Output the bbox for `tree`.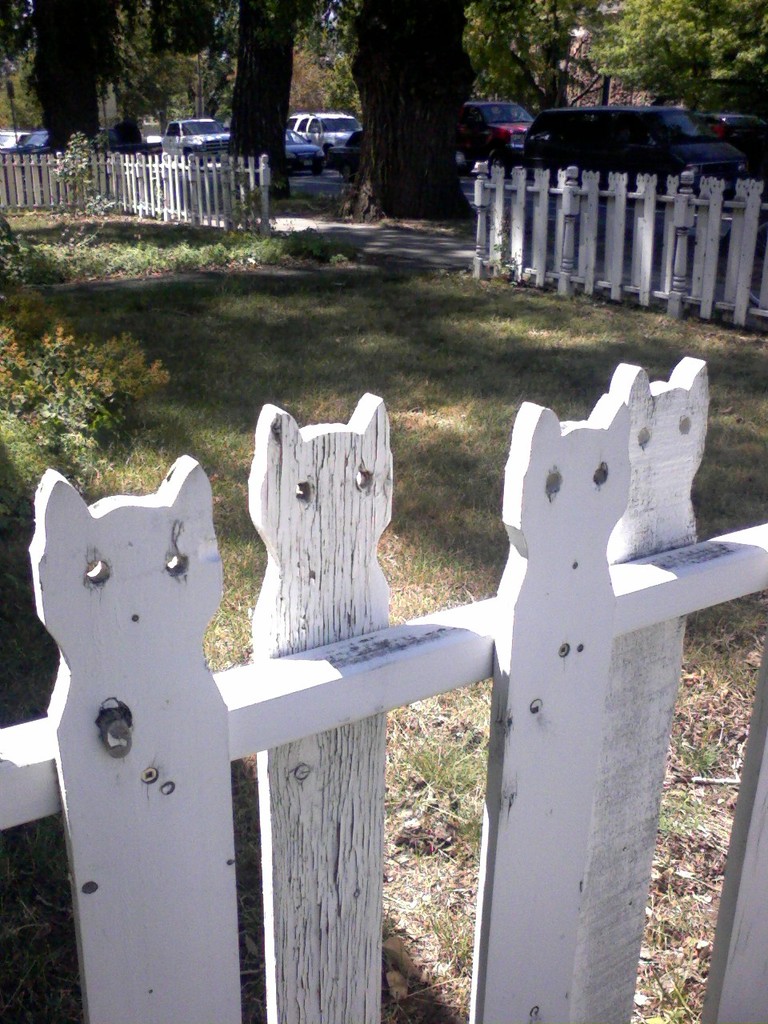
{"left": 110, "top": 0, "right": 194, "bottom": 120}.
